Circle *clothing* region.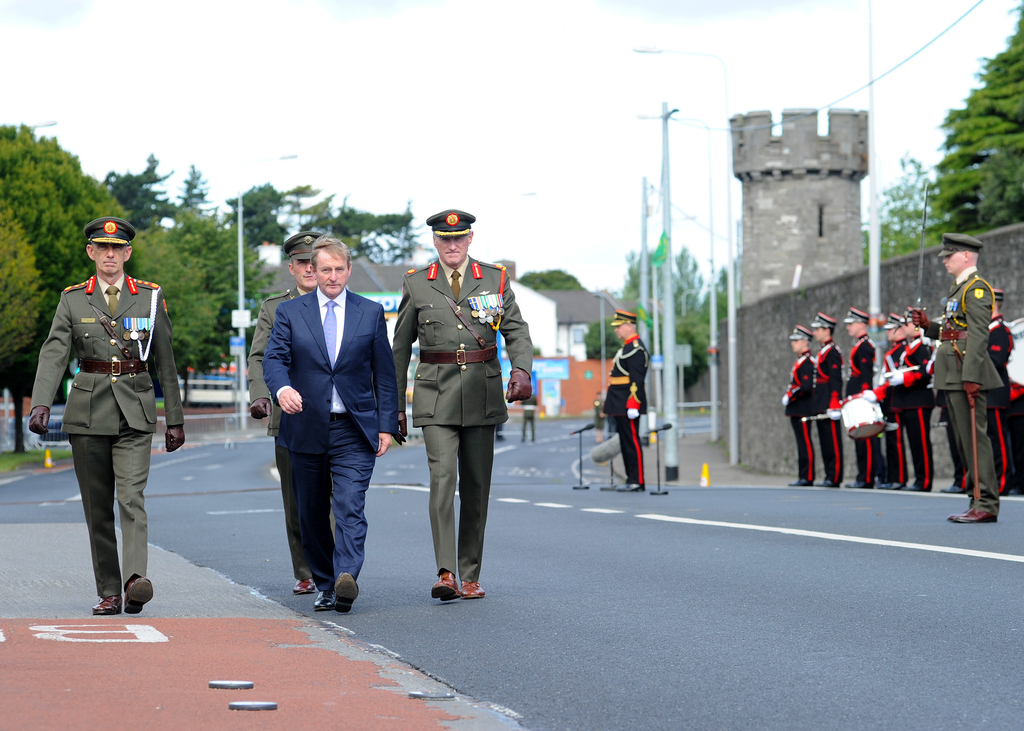
Region: pyautogui.locateOnScreen(986, 284, 1018, 490).
